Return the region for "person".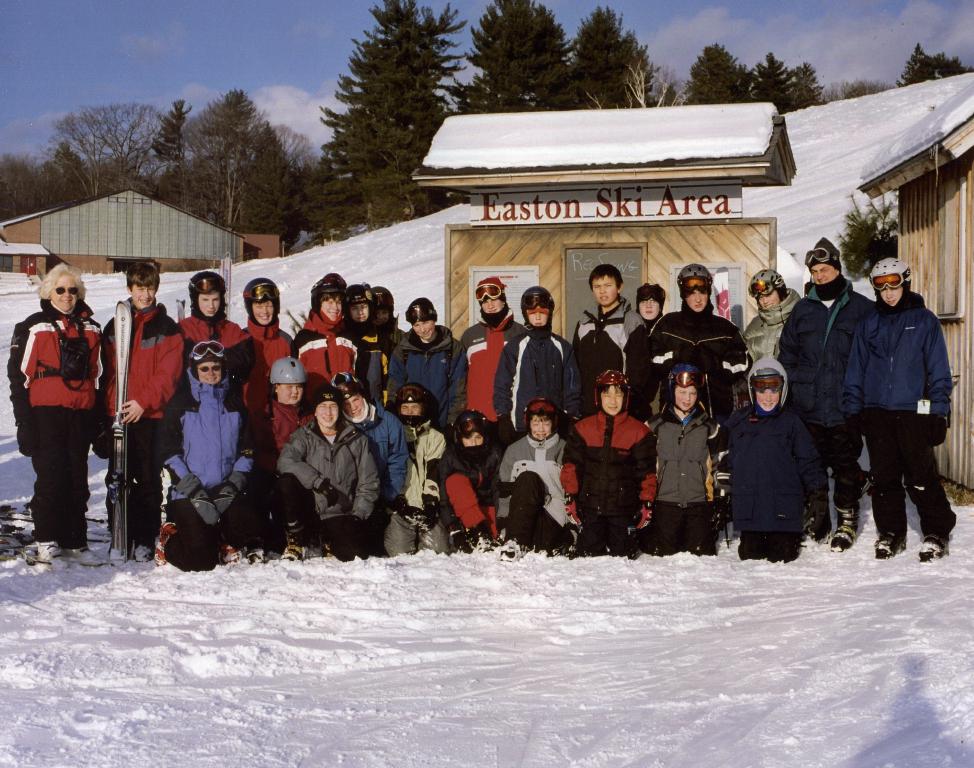
(382,384,450,557).
